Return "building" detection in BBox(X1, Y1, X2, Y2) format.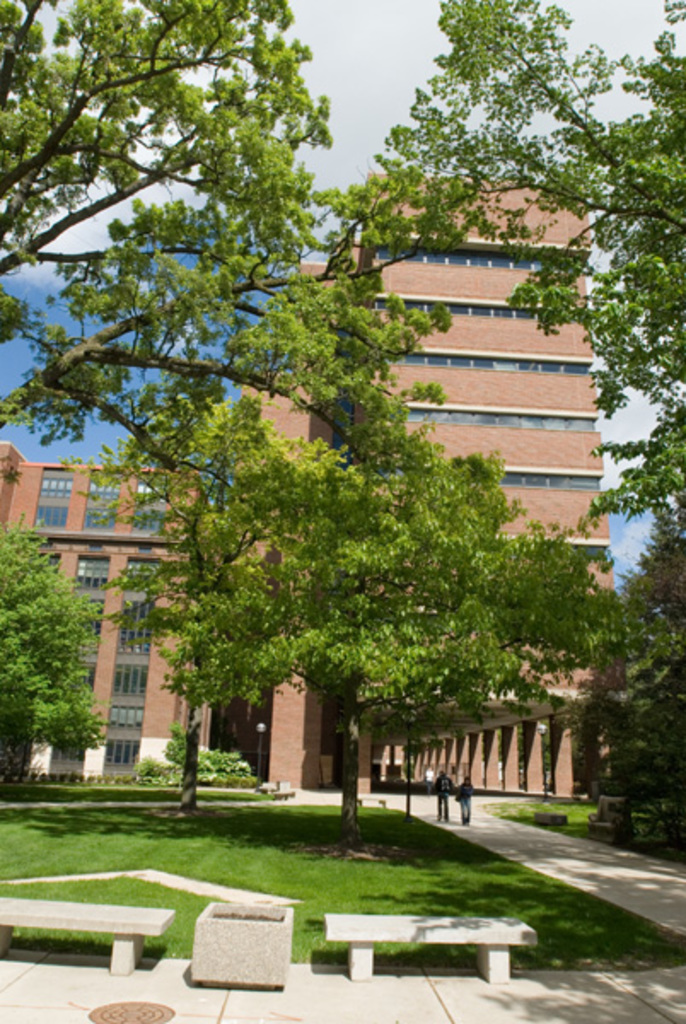
BBox(0, 160, 626, 795).
